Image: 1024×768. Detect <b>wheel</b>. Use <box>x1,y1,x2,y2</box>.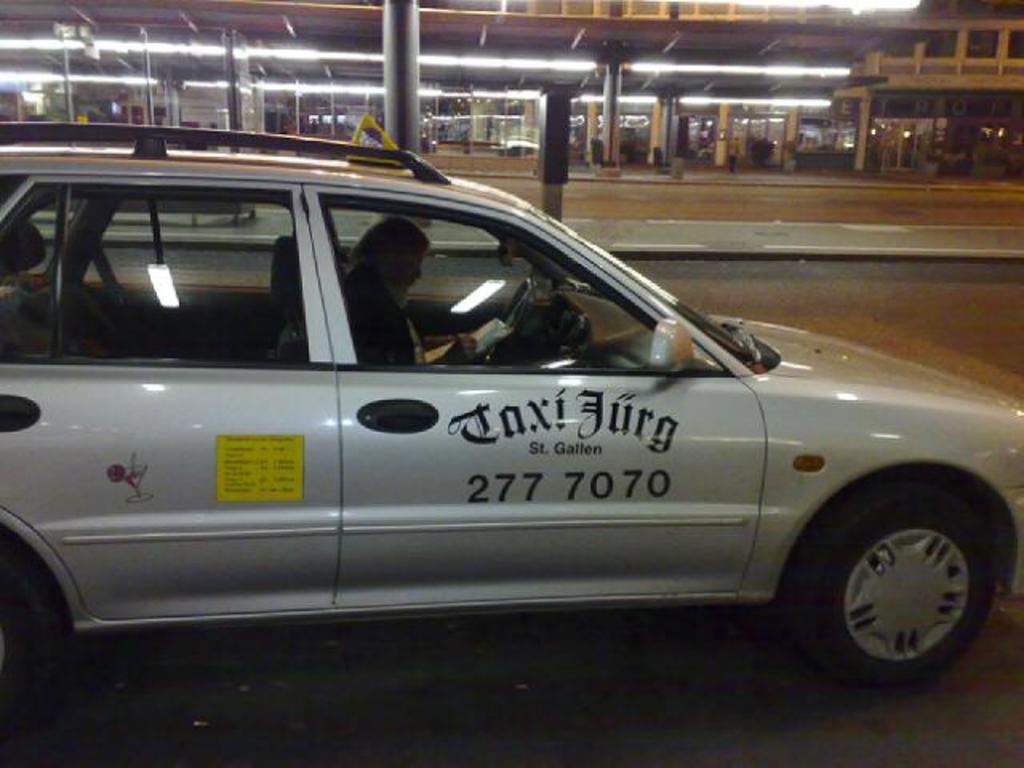
<box>0,552,64,739</box>.
